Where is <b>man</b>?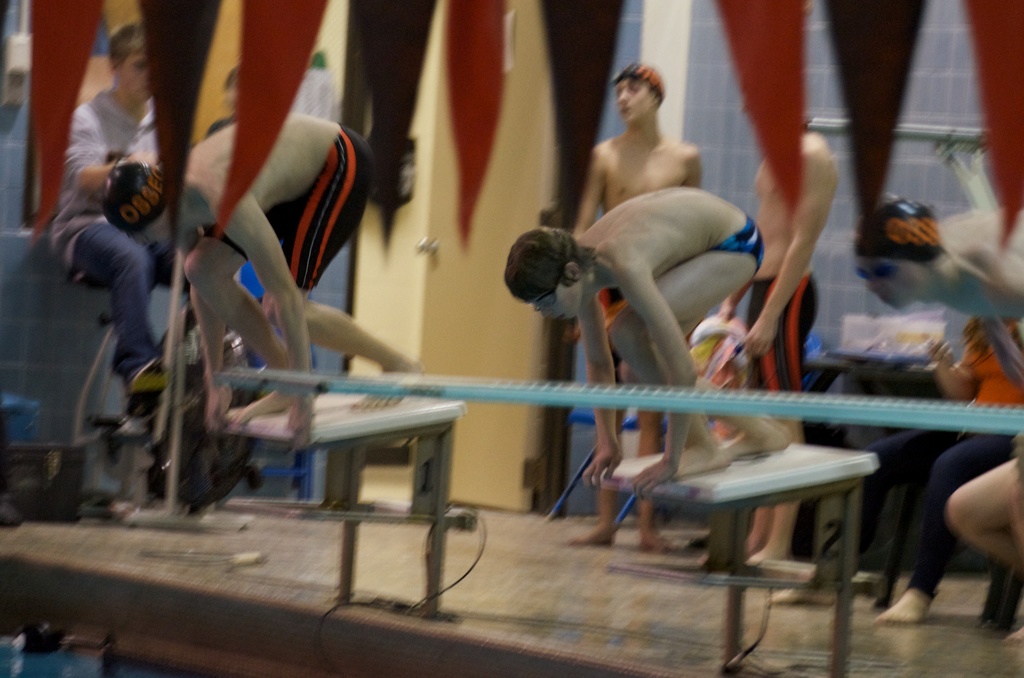
(52,13,211,430).
